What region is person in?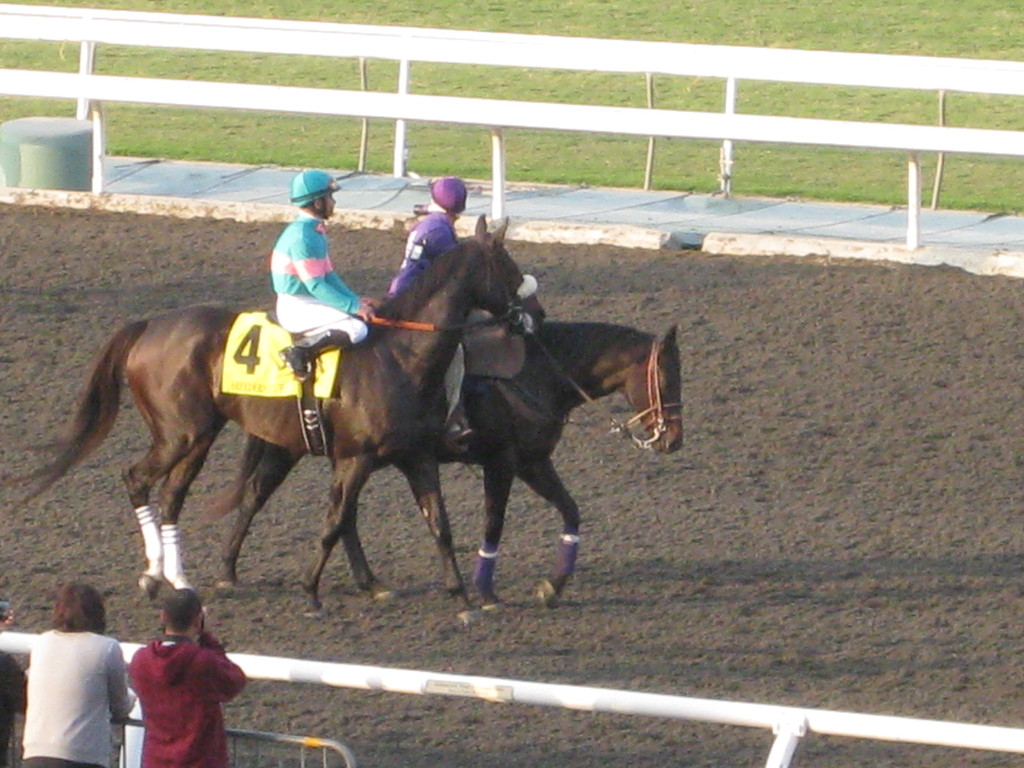
detection(390, 167, 482, 316).
